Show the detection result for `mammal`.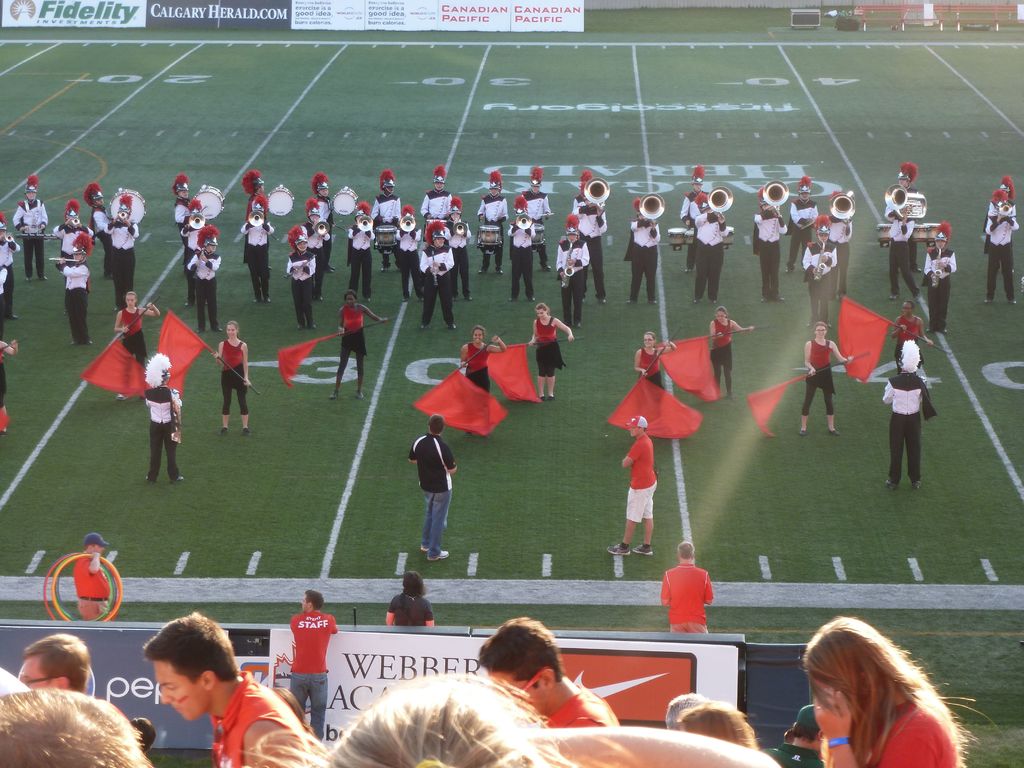
bbox(222, 664, 779, 767).
